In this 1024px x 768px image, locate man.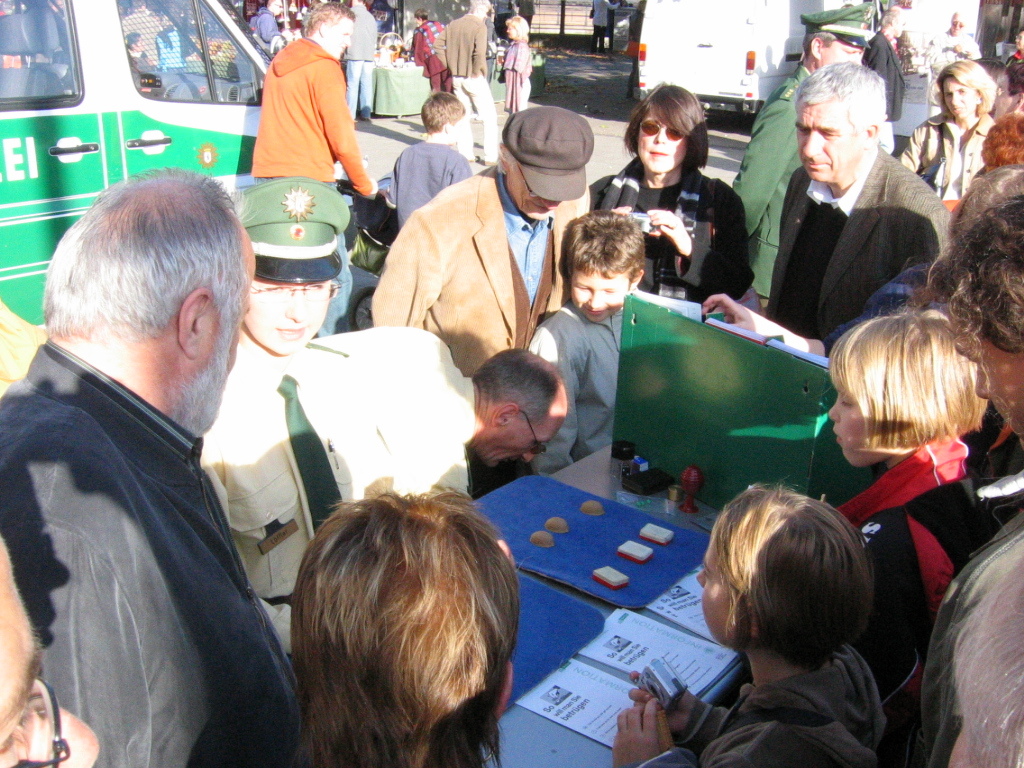
Bounding box: (428, 0, 497, 164).
